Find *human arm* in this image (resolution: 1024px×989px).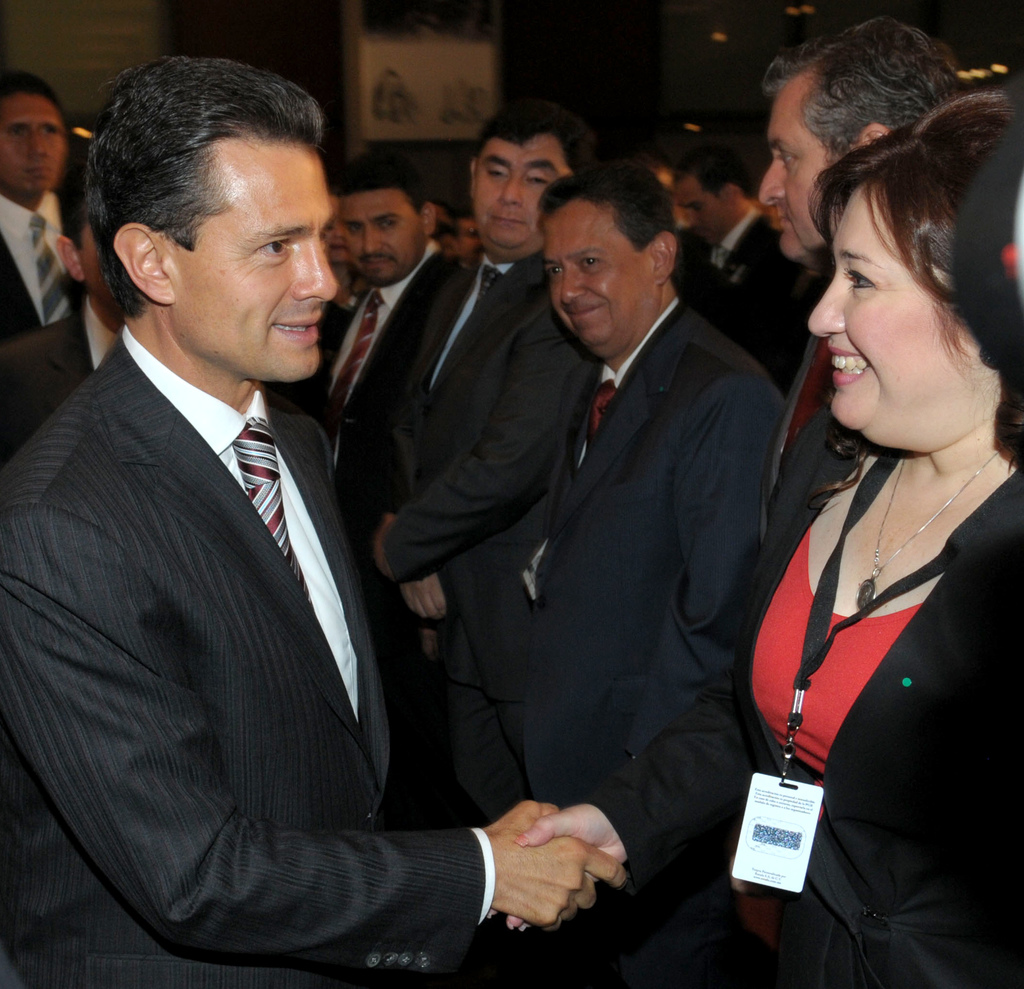
(x1=488, y1=649, x2=765, y2=940).
